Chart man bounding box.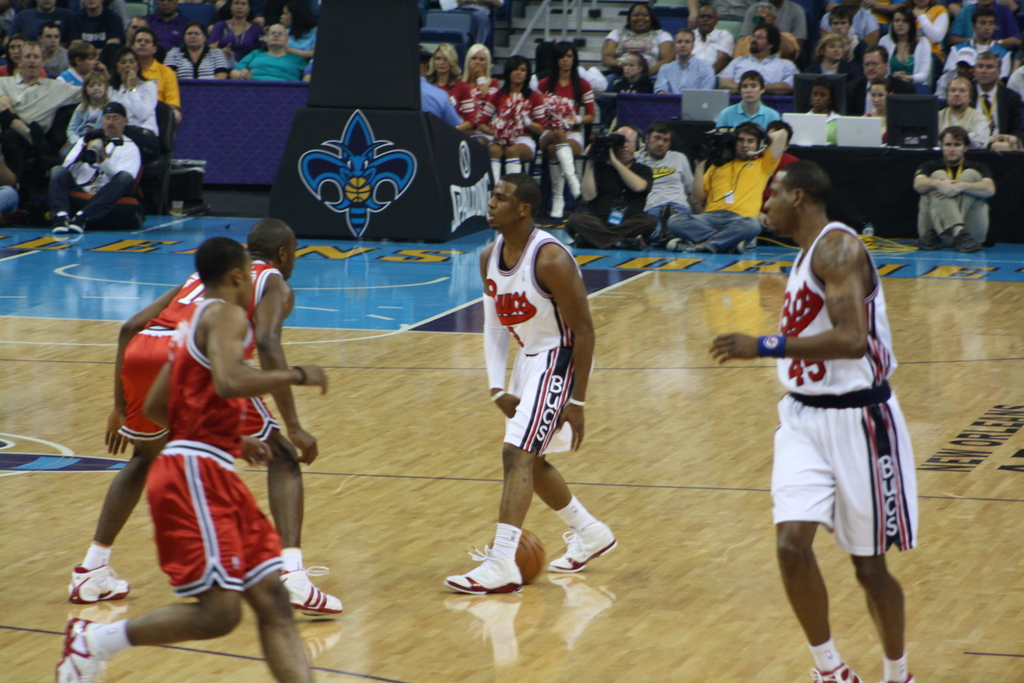
Charted: region(417, 47, 463, 131).
